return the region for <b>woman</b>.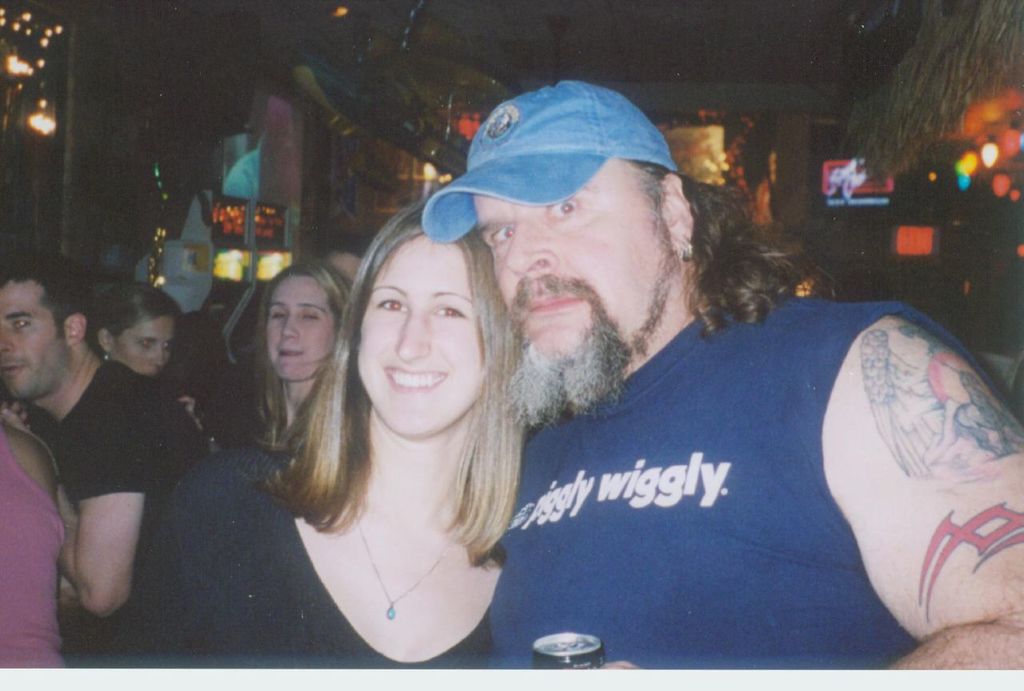
[x1=0, y1=418, x2=70, y2=669].
